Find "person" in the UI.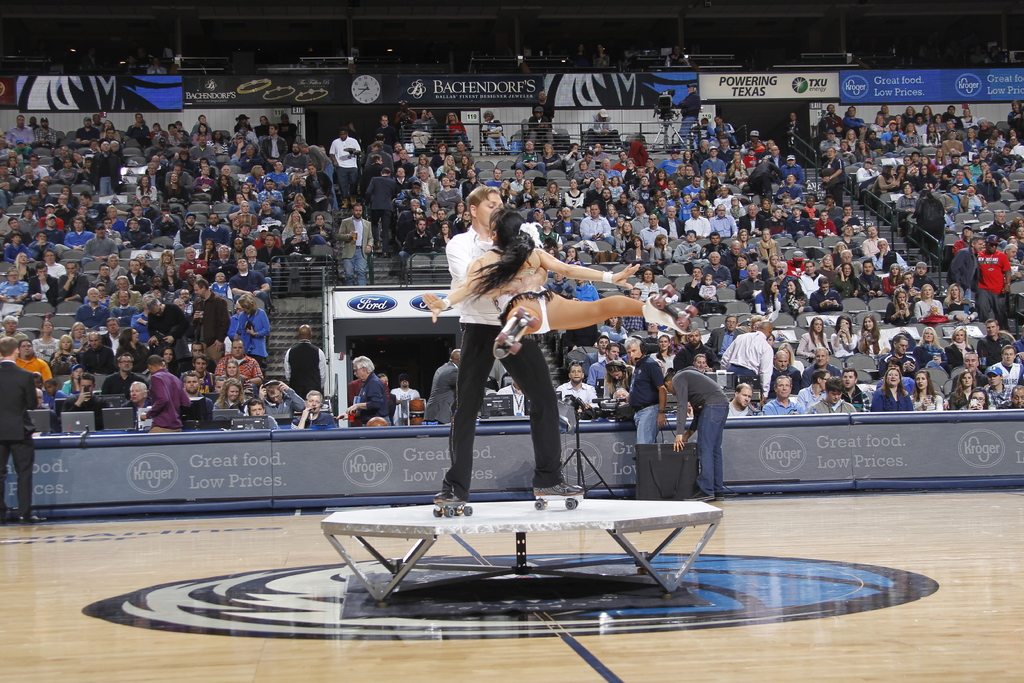
UI element at [666, 369, 730, 513].
